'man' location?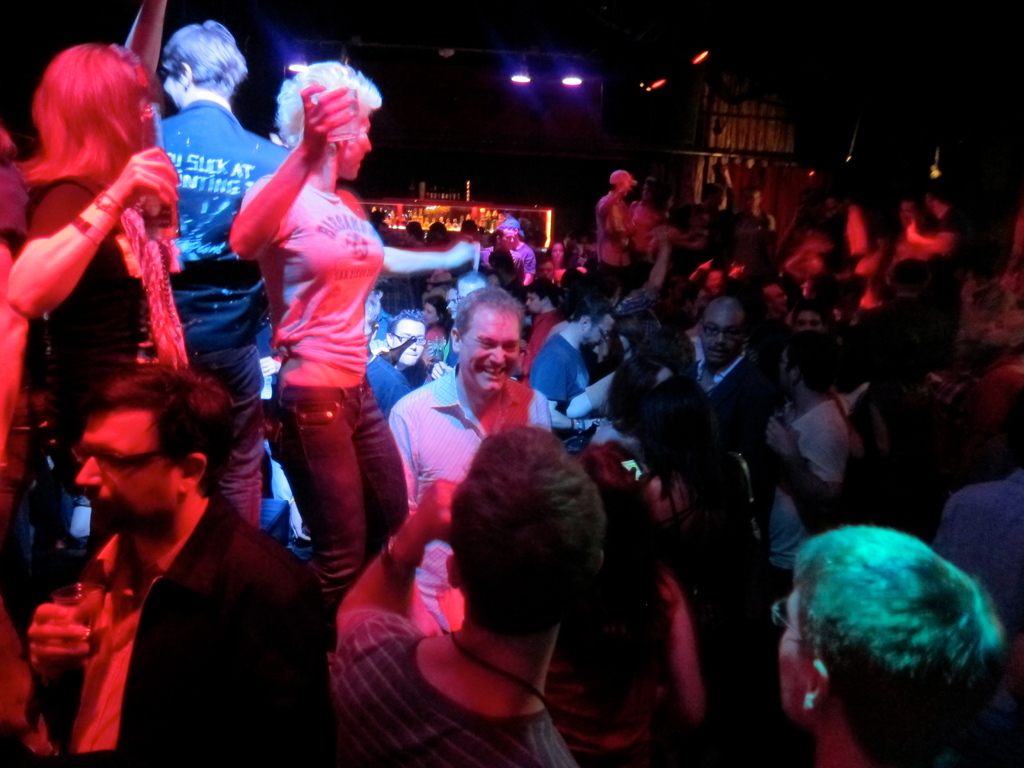
726 184 780 301
